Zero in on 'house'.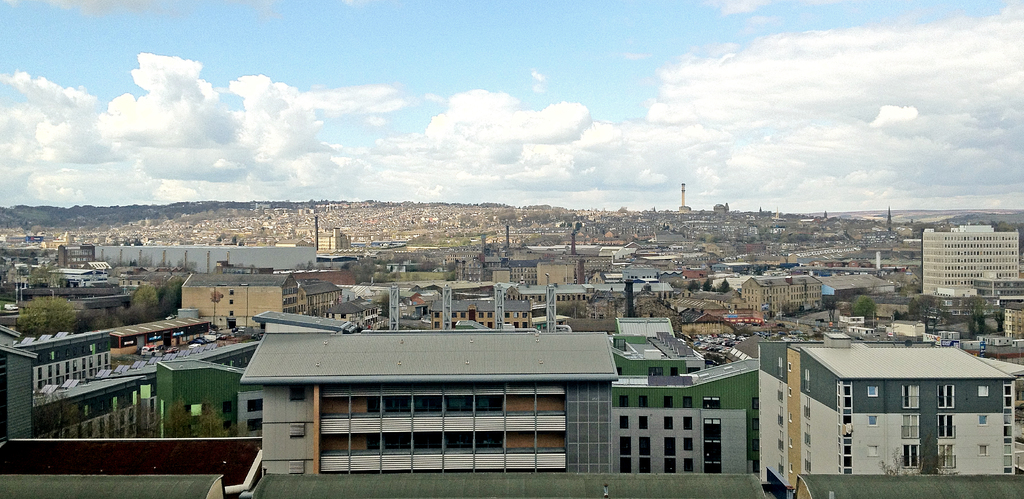
Zeroed in: <box>109,310,212,362</box>.
